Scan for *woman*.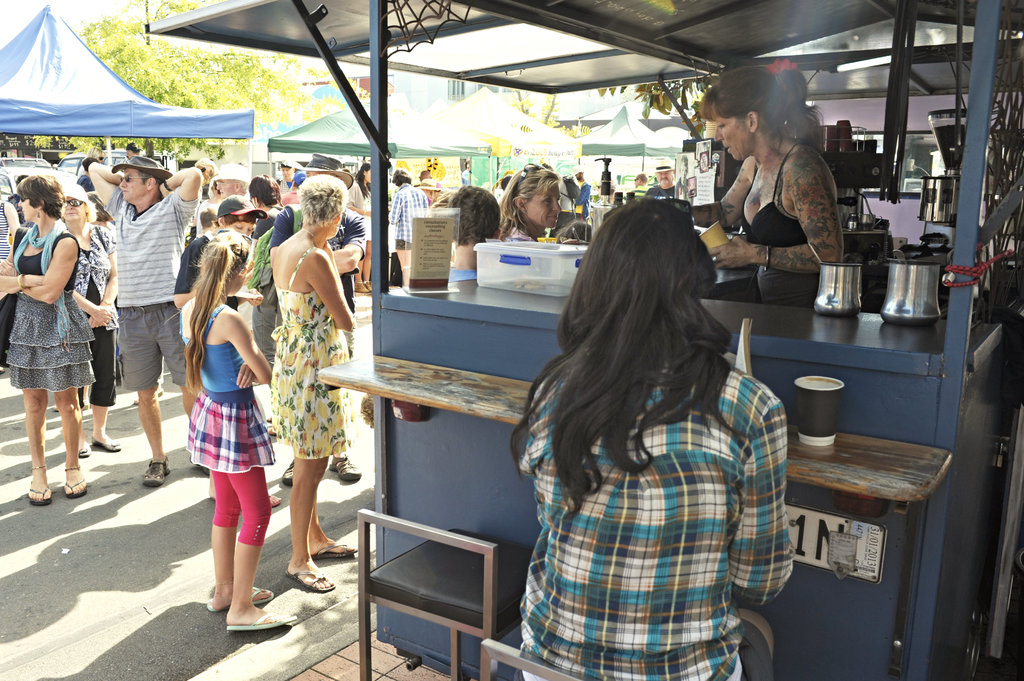
Scan result: {"left": 268, "top": 170, "right": 368, "bottom": 592}.
